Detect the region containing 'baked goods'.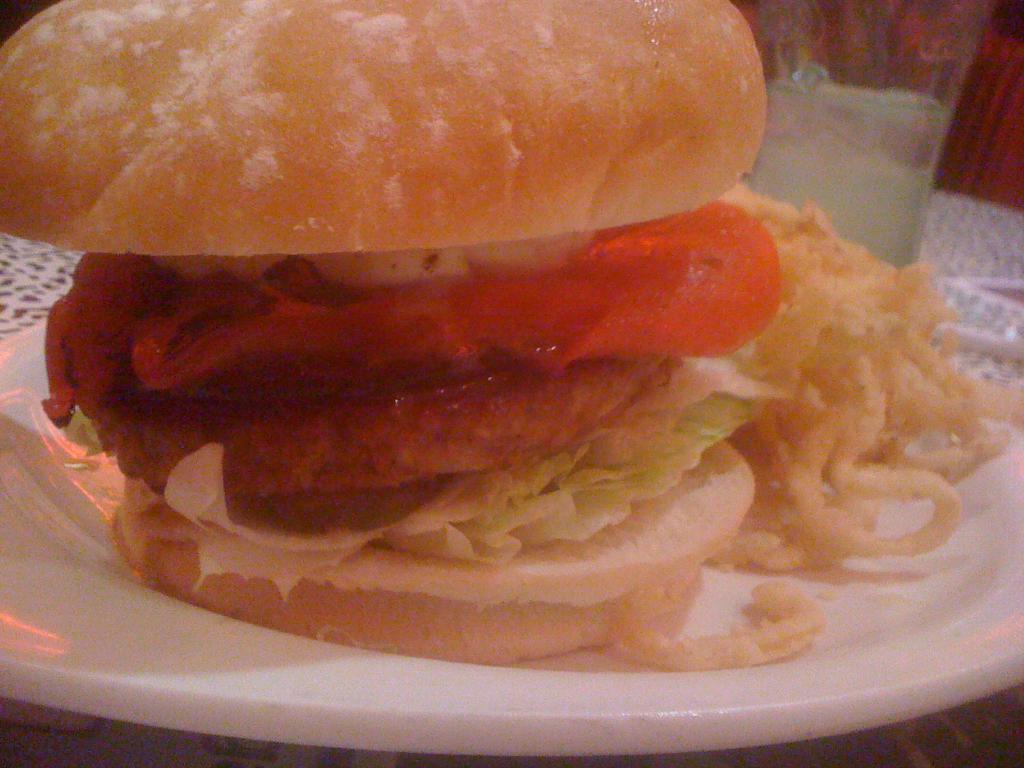
bbox(21, 9, 972, 719).
